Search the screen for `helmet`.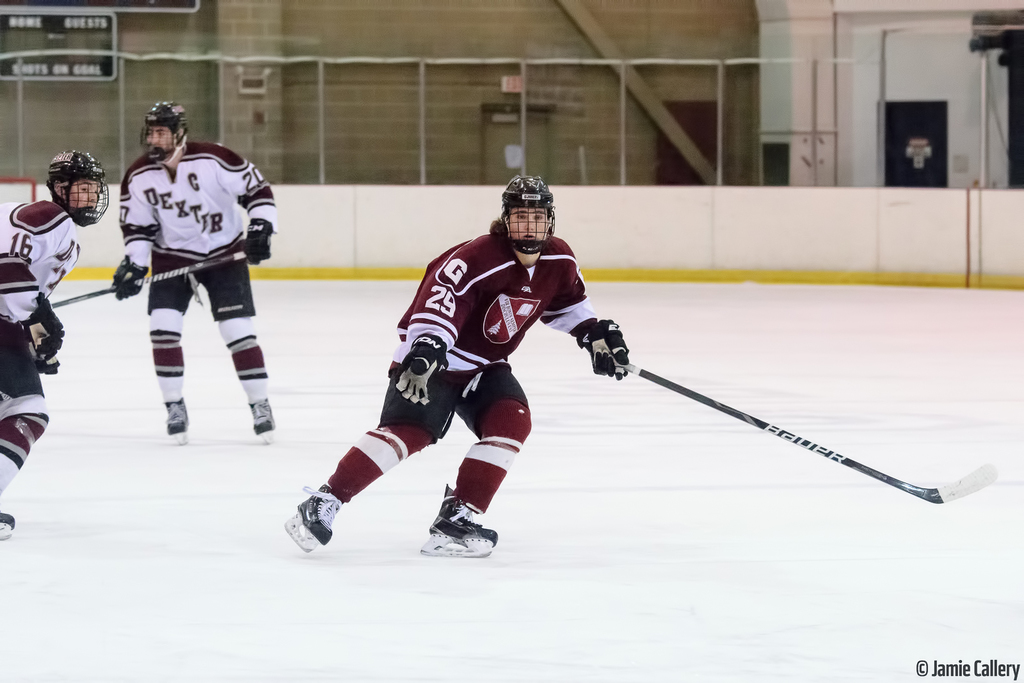
Found at {"left": 28, "top": 152, "right": 95, "bottom": 227}.
